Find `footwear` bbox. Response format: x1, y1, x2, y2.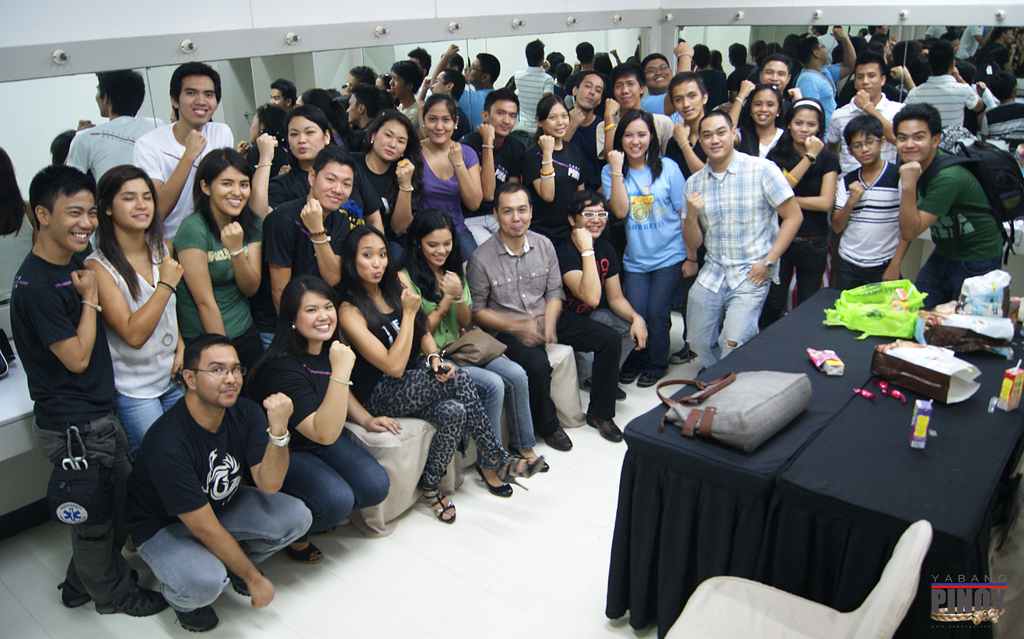
638, 359, 671, 389.
